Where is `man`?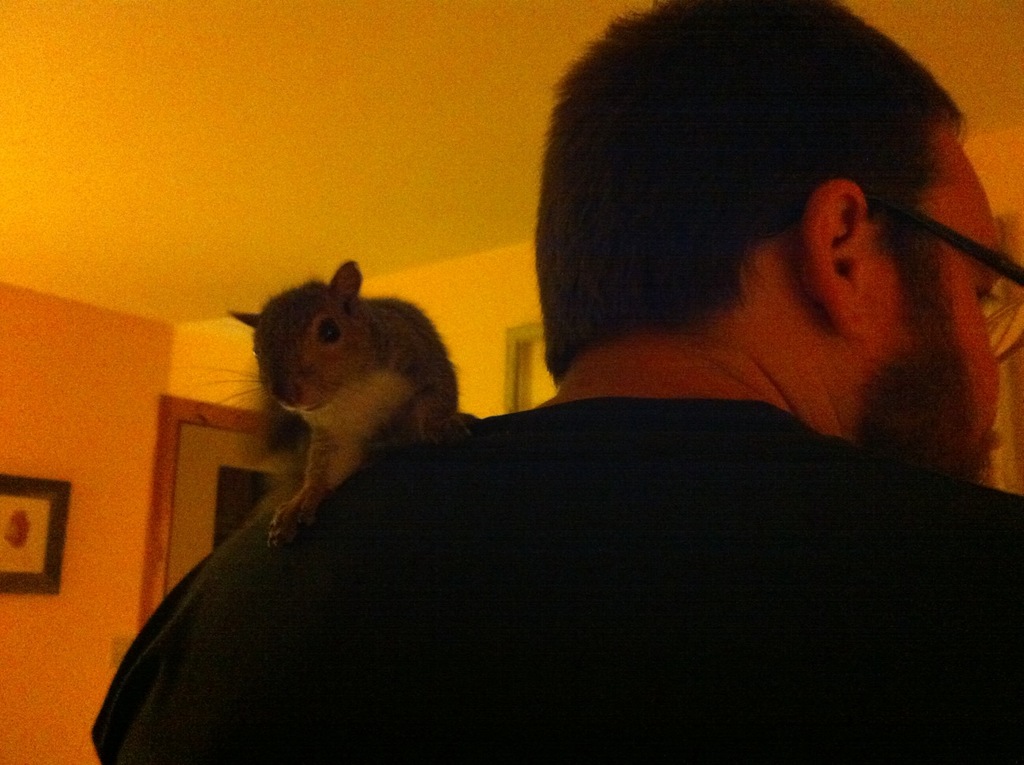
region(89, 0, 1023, 764).
